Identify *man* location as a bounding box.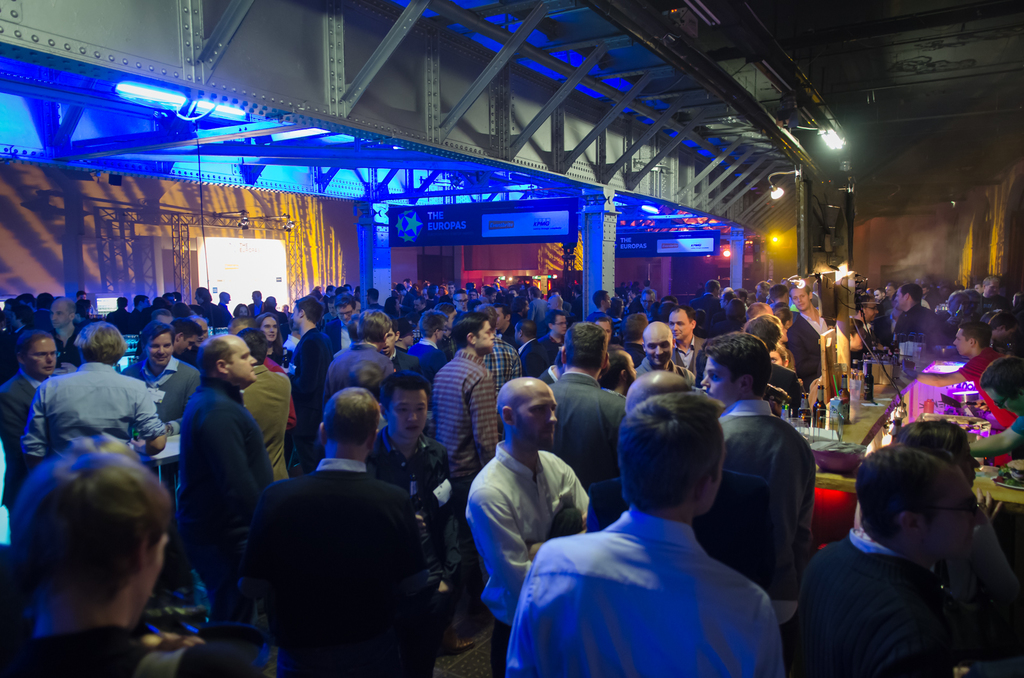
box=[796, 449, 975, 677].
